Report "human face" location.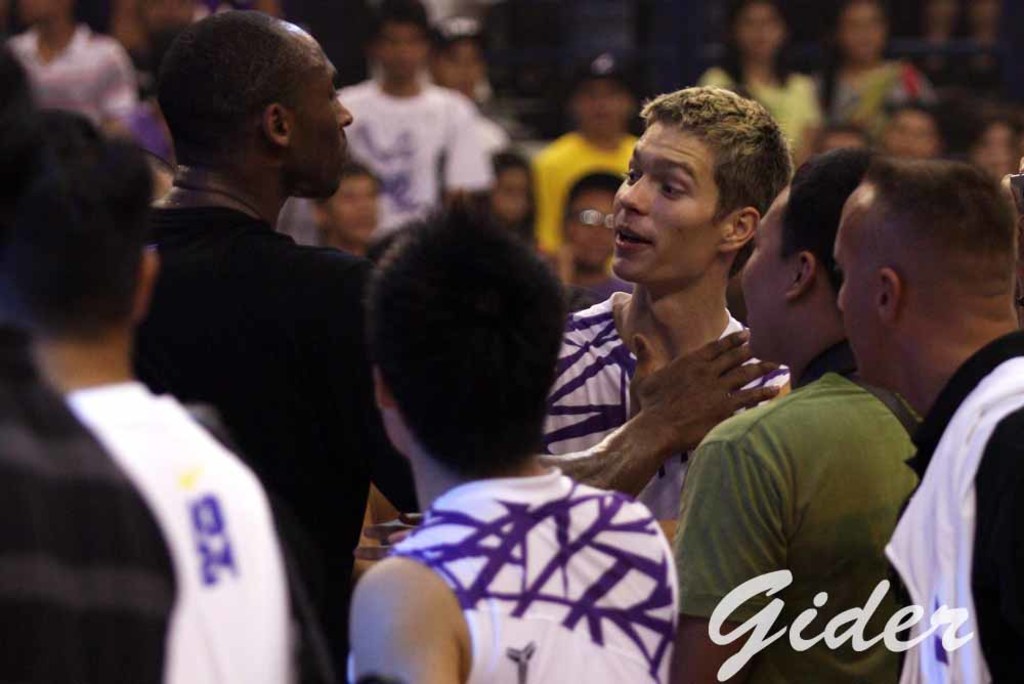
Report: crop(606, 119, 723, 287).
